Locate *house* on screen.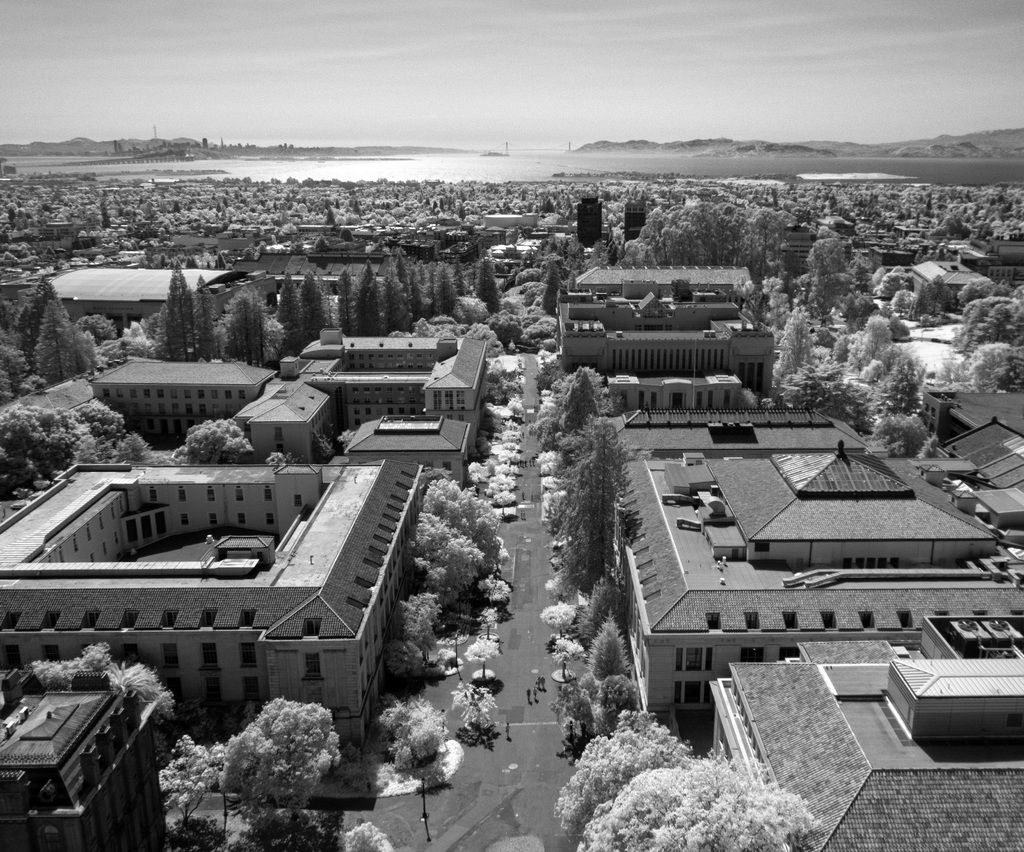
On screen at bbox=[708, 615, 1023, 851].
